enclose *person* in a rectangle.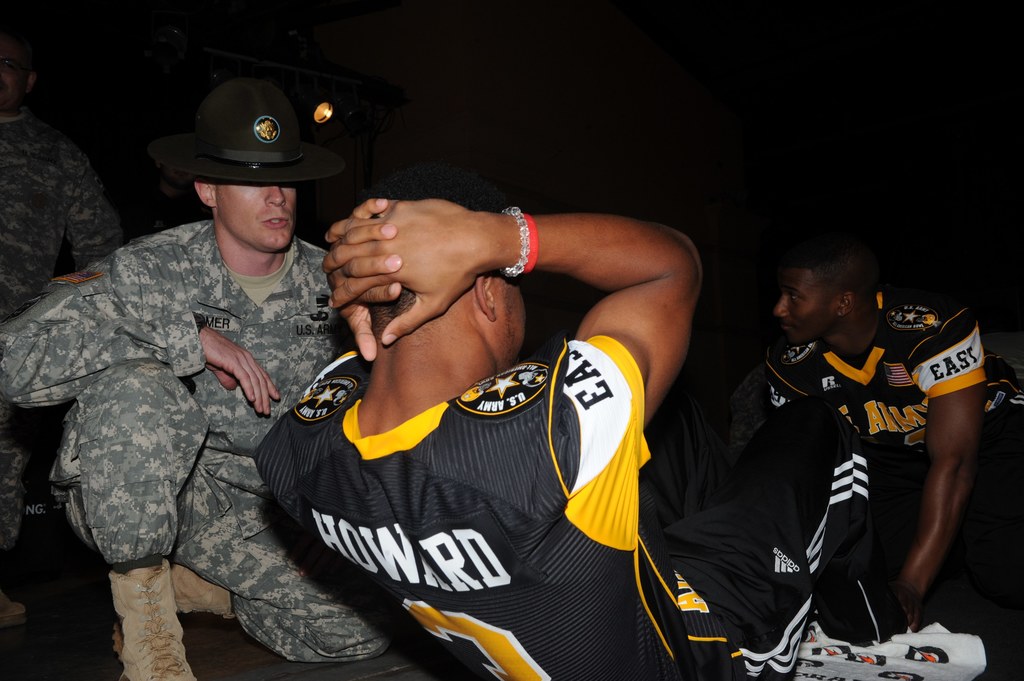
<region>0, 79, 330, 680</region>.
